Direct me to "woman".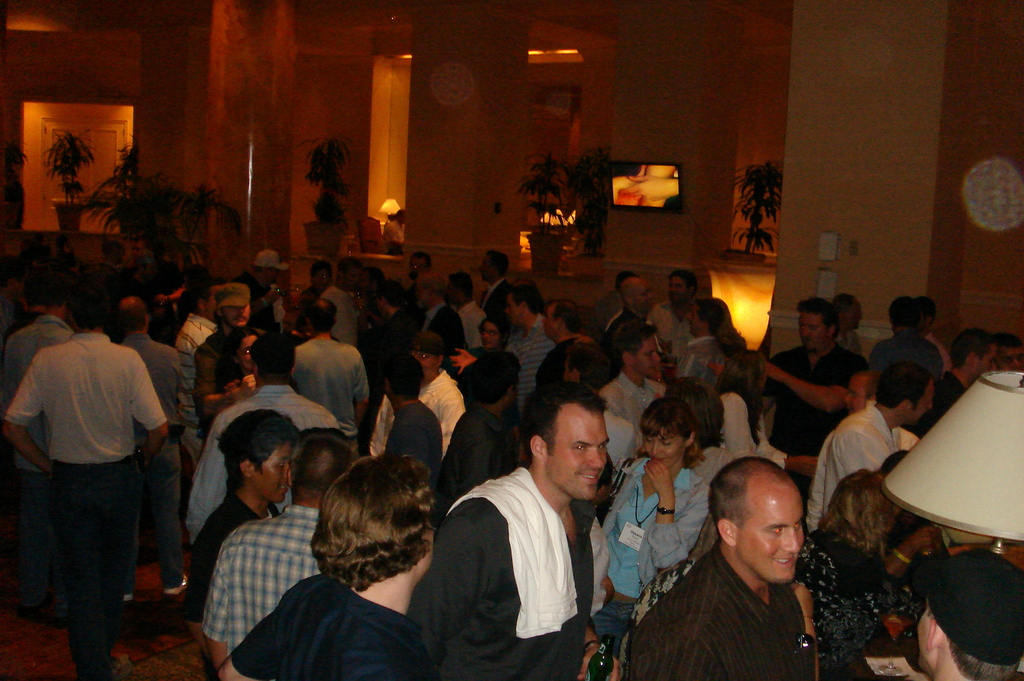
Direction: select_region(211, 329, 263, 394).
